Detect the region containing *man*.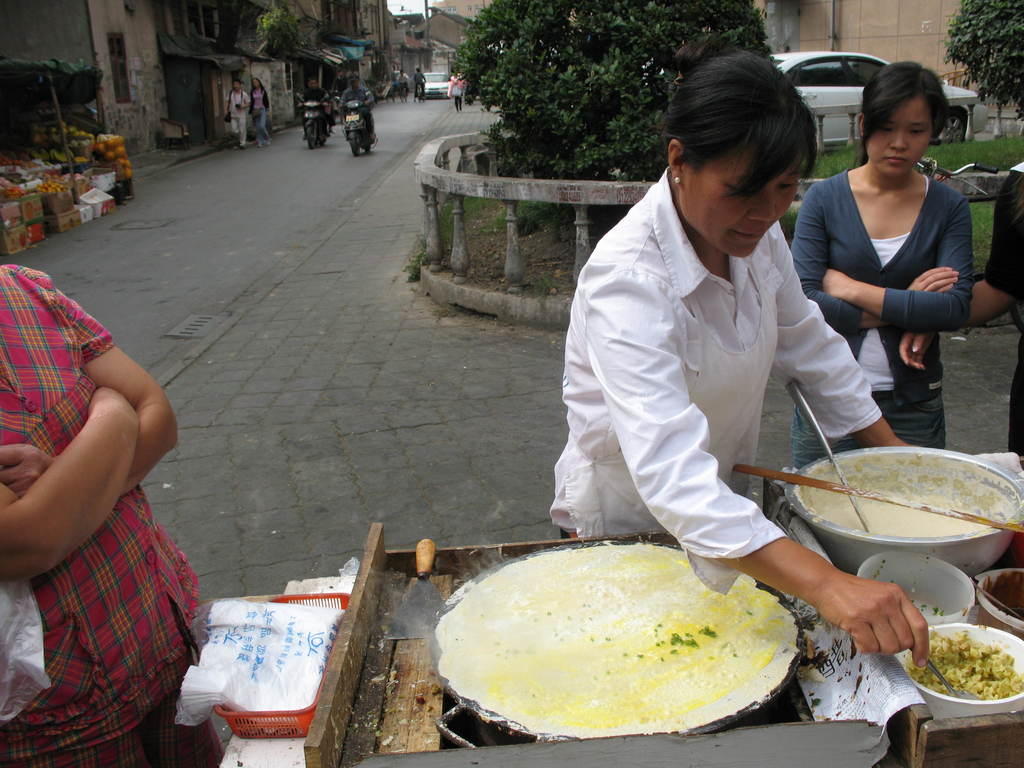
(297, 76, 330, 141).
